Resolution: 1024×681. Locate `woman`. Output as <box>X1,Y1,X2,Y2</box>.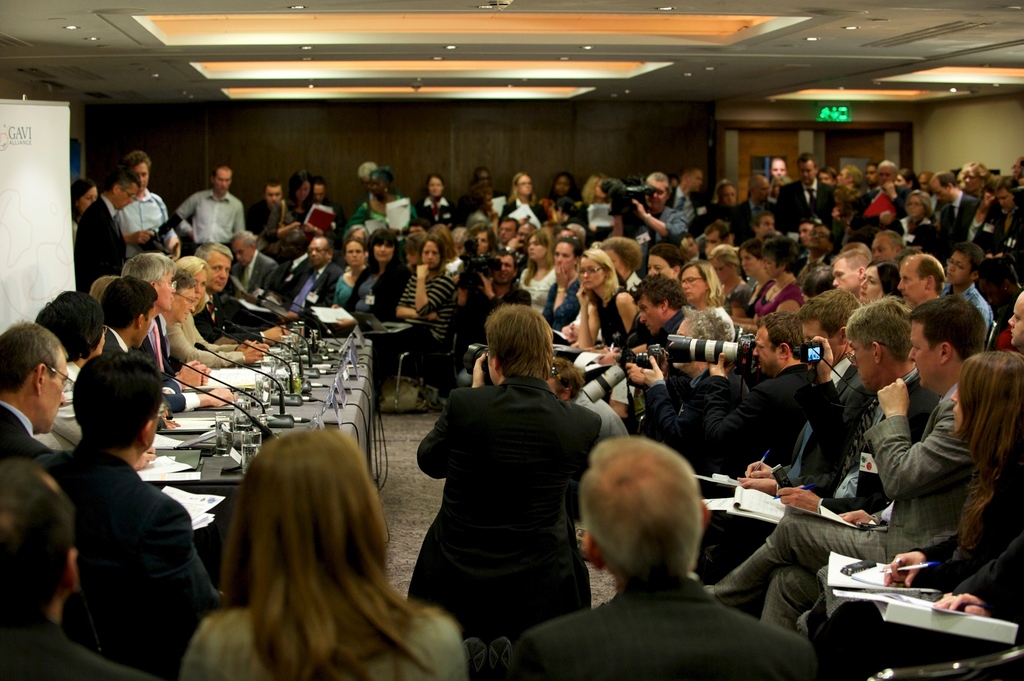
<box>572,175,623,244</box>.
